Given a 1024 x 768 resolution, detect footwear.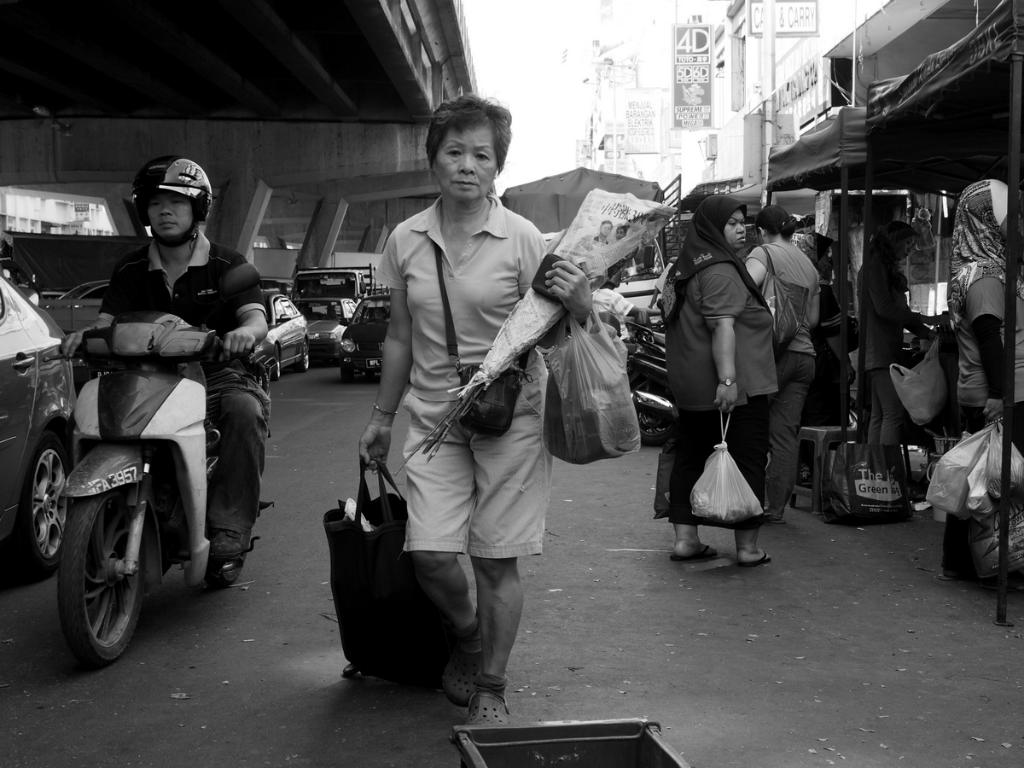
{"left": 474, "top": 662, "right": 514, "bottom": 734}.
